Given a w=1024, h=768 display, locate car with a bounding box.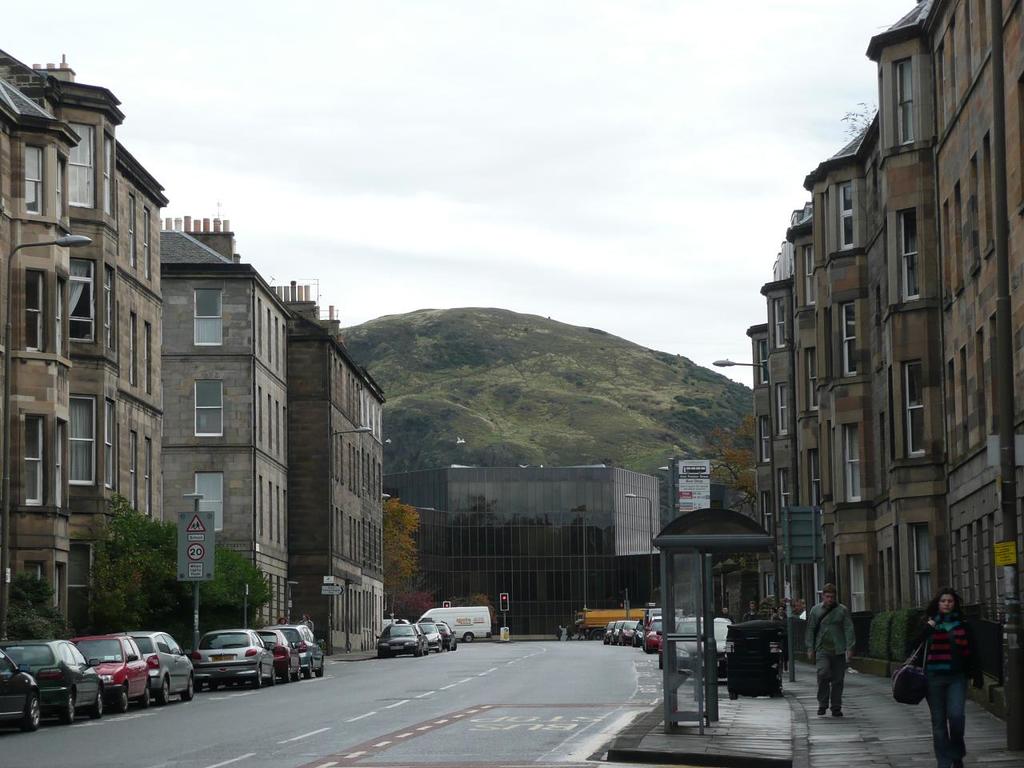
Located: pyautogui.locateOnScreen(413, 614, 449, 652).
